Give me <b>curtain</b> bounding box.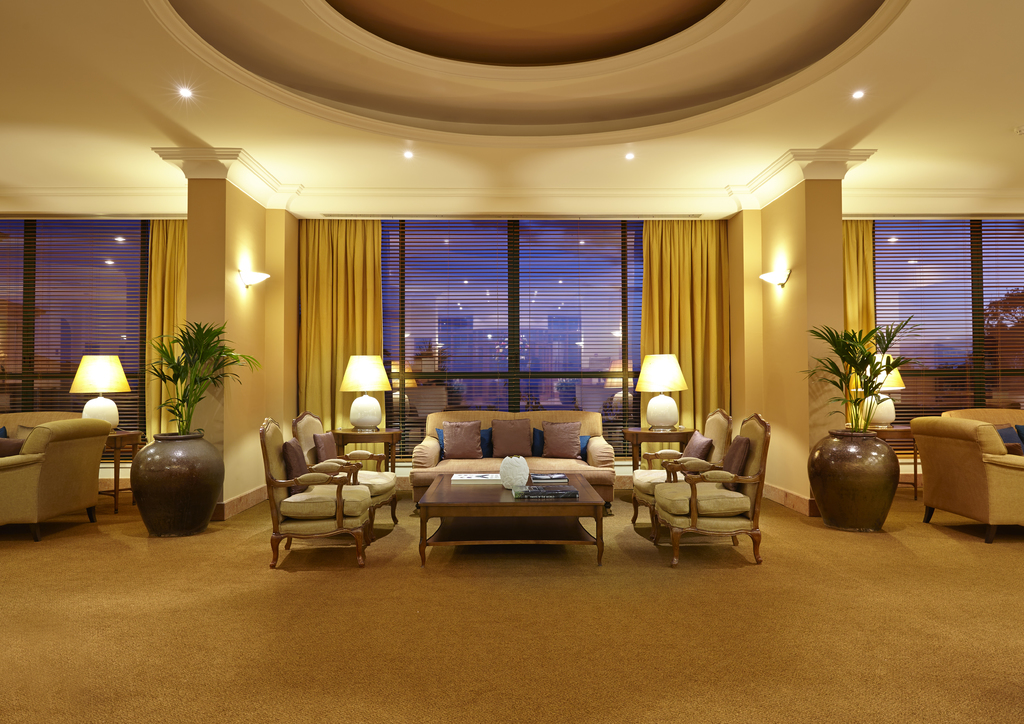
(x1=843, y1=220, x2=882, y2=429).
